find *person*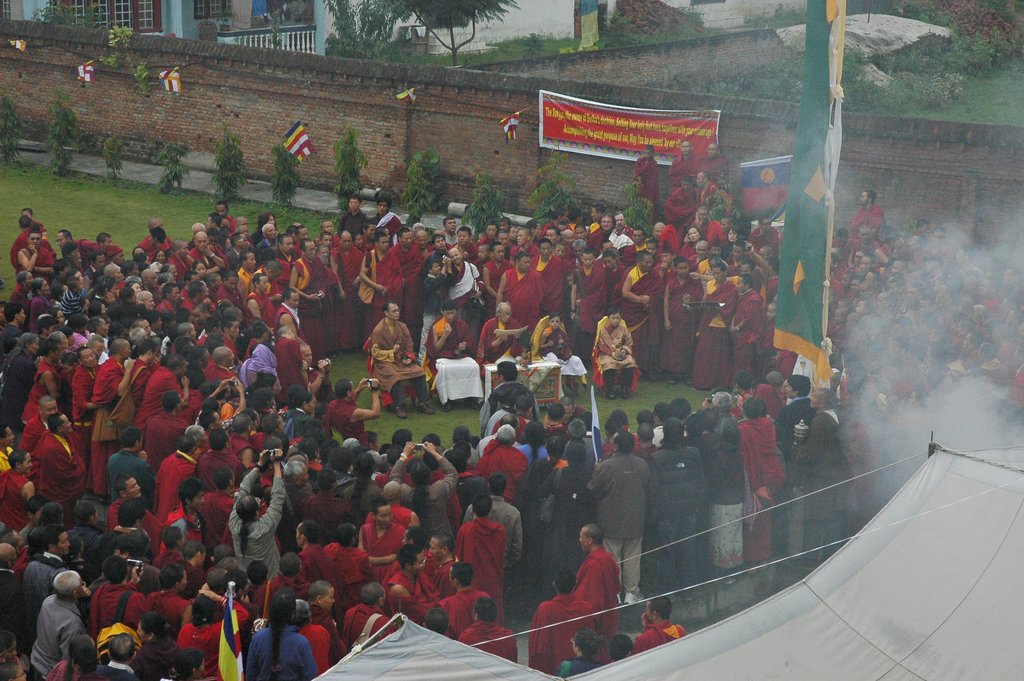
select_region(731, 373, 752, 422)
